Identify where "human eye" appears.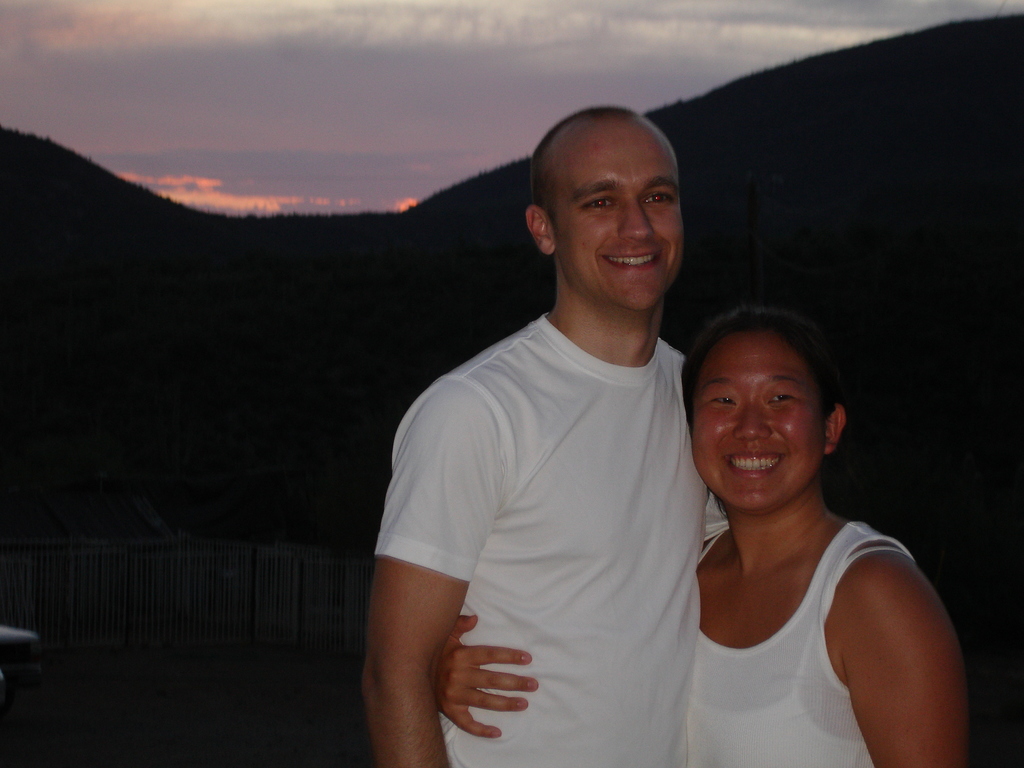
Appears at rect(639, 186, 674, 212).
